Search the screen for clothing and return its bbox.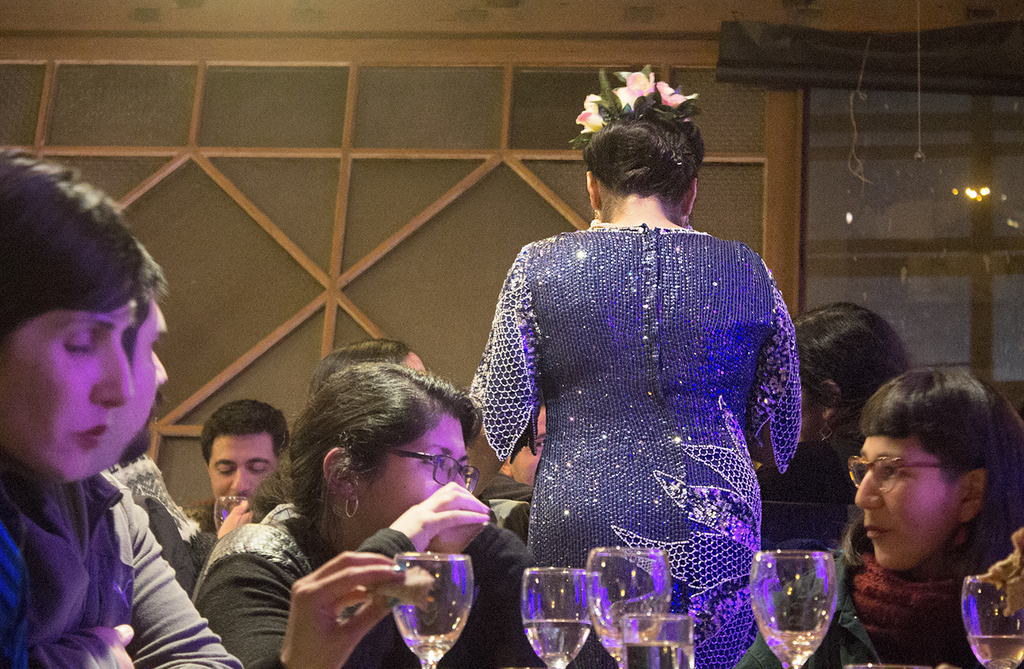
Found: bbox=(480, 469, 535, 538).
